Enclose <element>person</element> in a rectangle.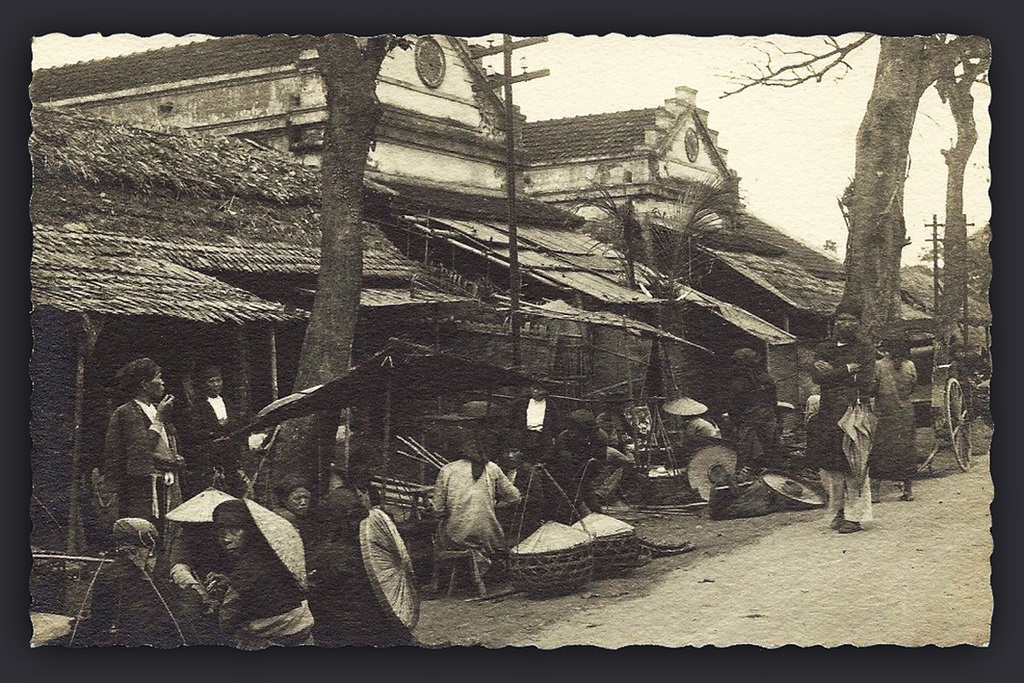
detection(93, 349, 179, 560).
